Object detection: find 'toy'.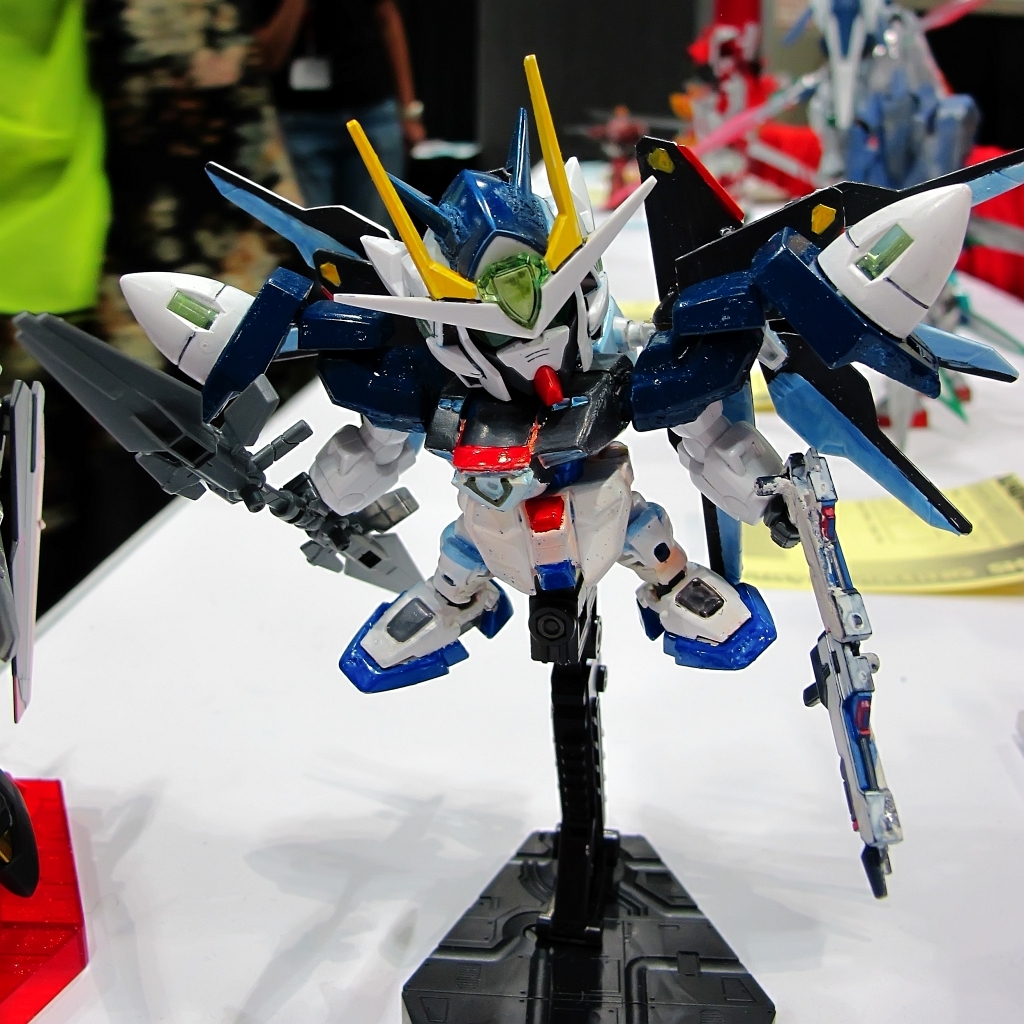
(13,54,1023,1023).
